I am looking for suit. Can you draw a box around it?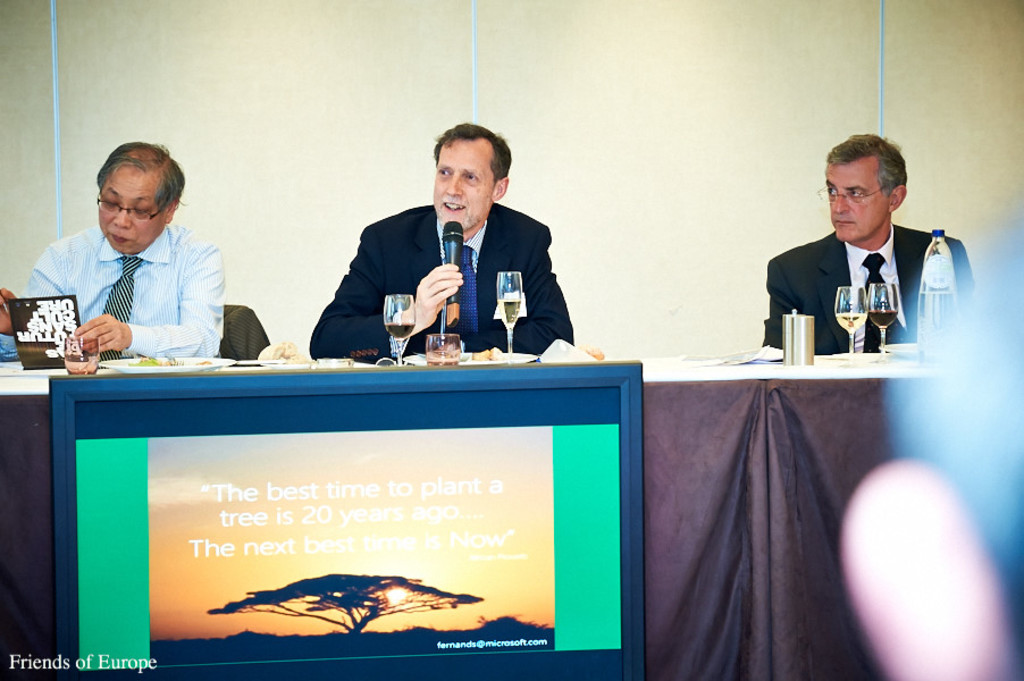
Sure, the bounding box is [313,196,568,356].
